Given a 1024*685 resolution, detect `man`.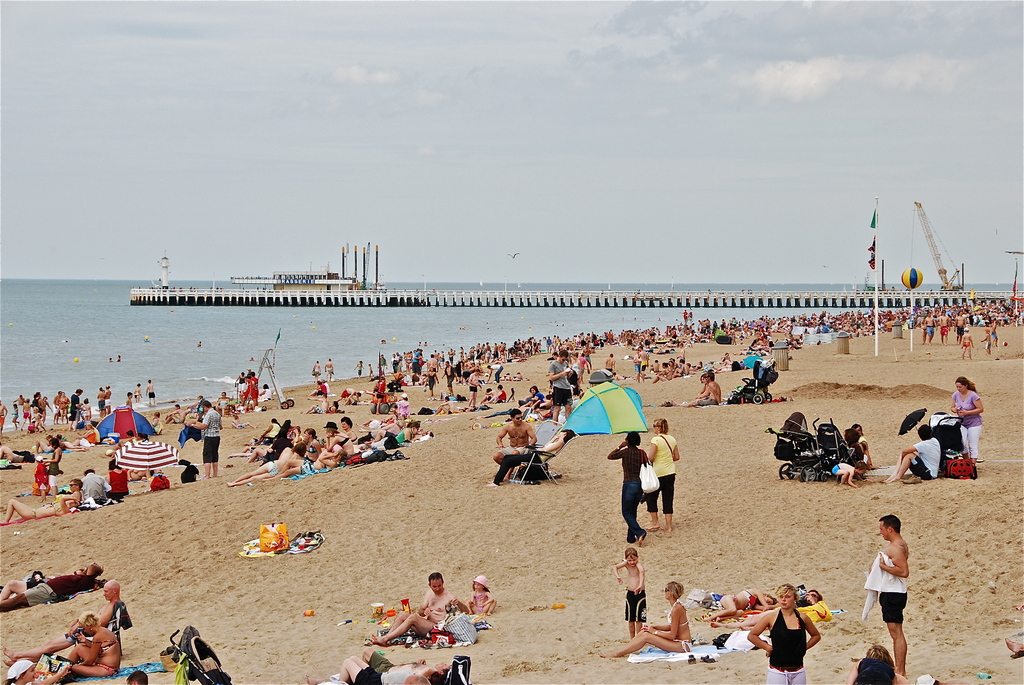
{"left": 396, "top": 351, "right": 403, "bottom": 374}.
